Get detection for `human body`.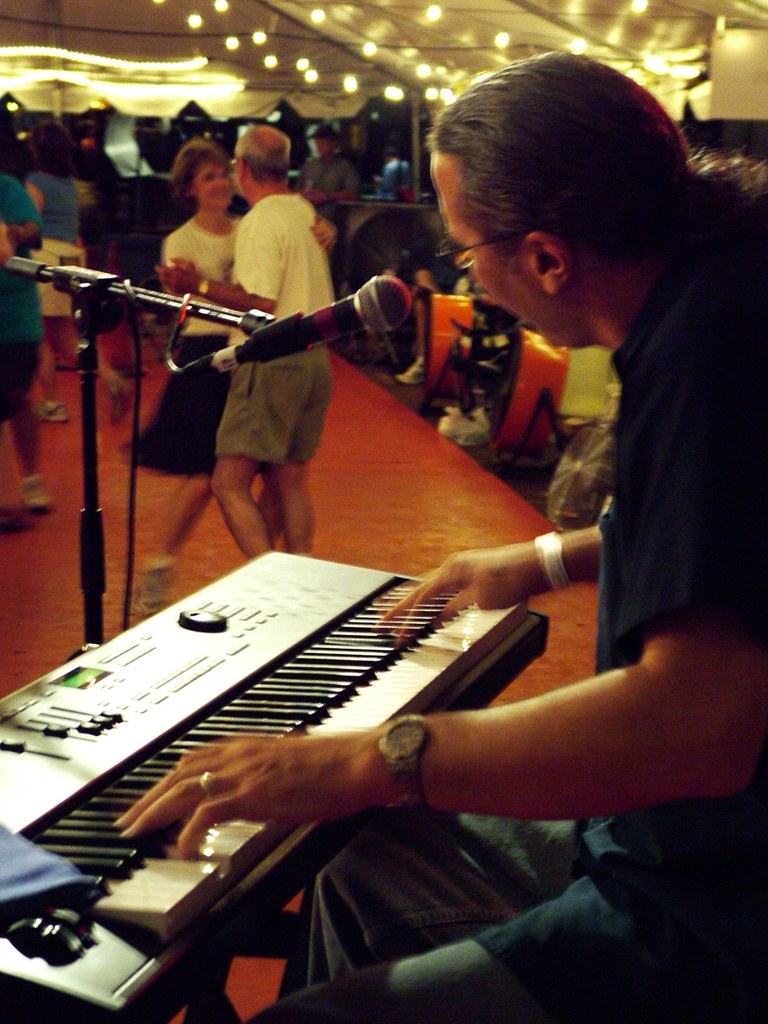
Detection: {"left": 26, "top": 161, "right": 74, "bottom": 413}.
